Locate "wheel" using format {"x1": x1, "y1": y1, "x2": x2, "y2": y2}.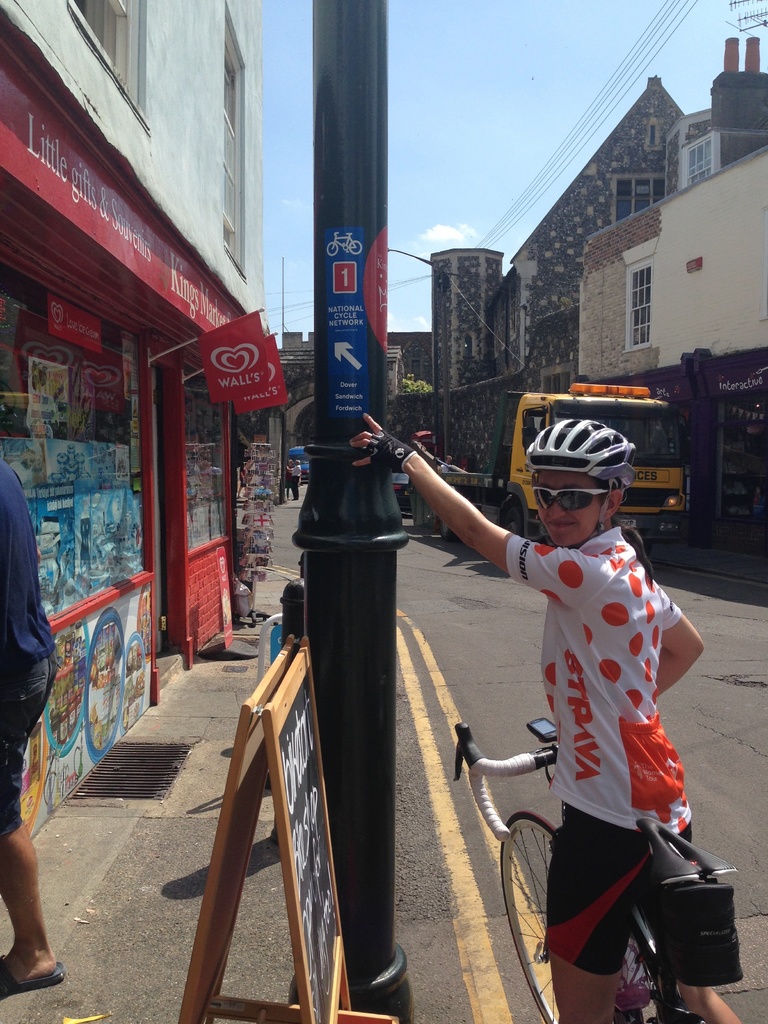
{"x1": 497, "y1": 806, "x2": 662, "y2": 1023}.
